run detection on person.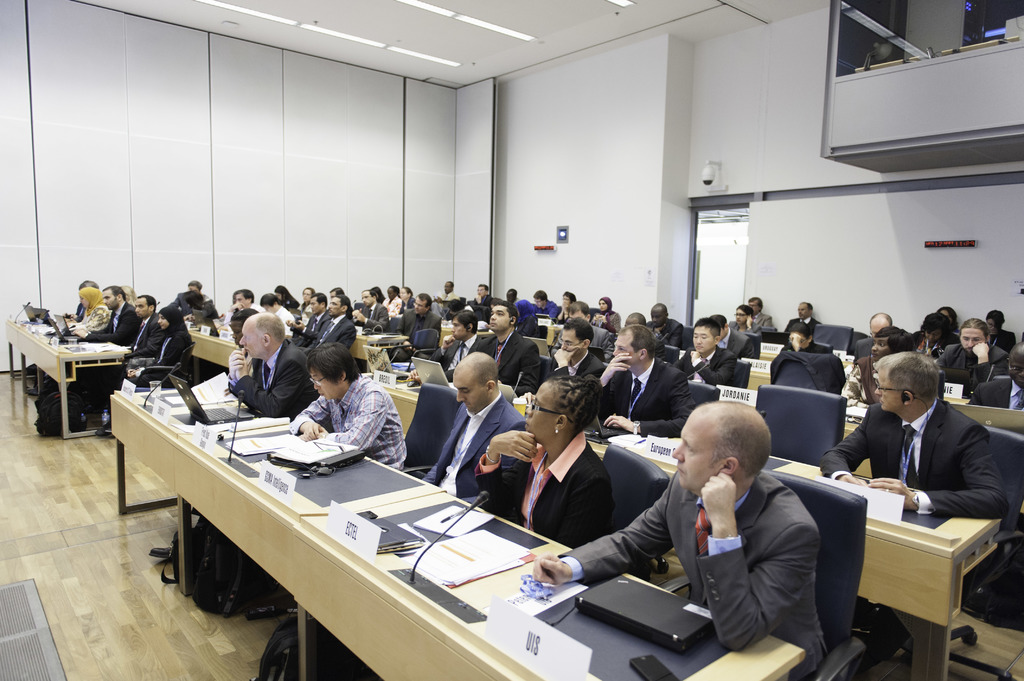
Result: {"x1": 530, "y1": 401, "x2": 826, "y2": 680}.
